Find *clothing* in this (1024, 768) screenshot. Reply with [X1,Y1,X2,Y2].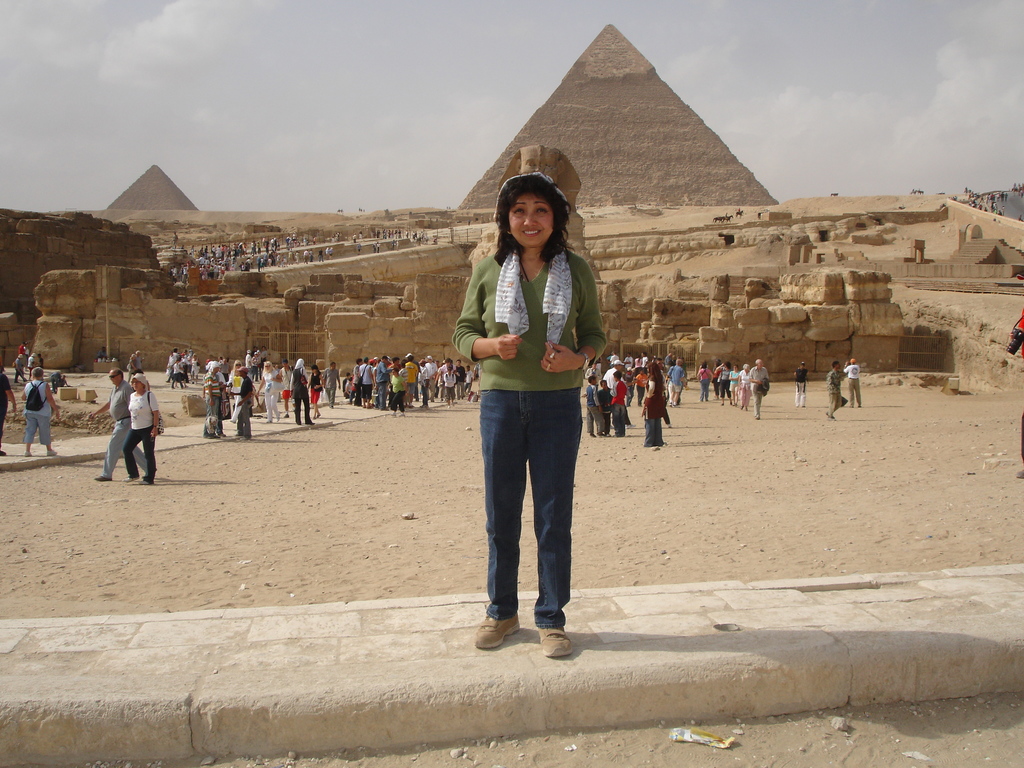
[106,378,154,474].
